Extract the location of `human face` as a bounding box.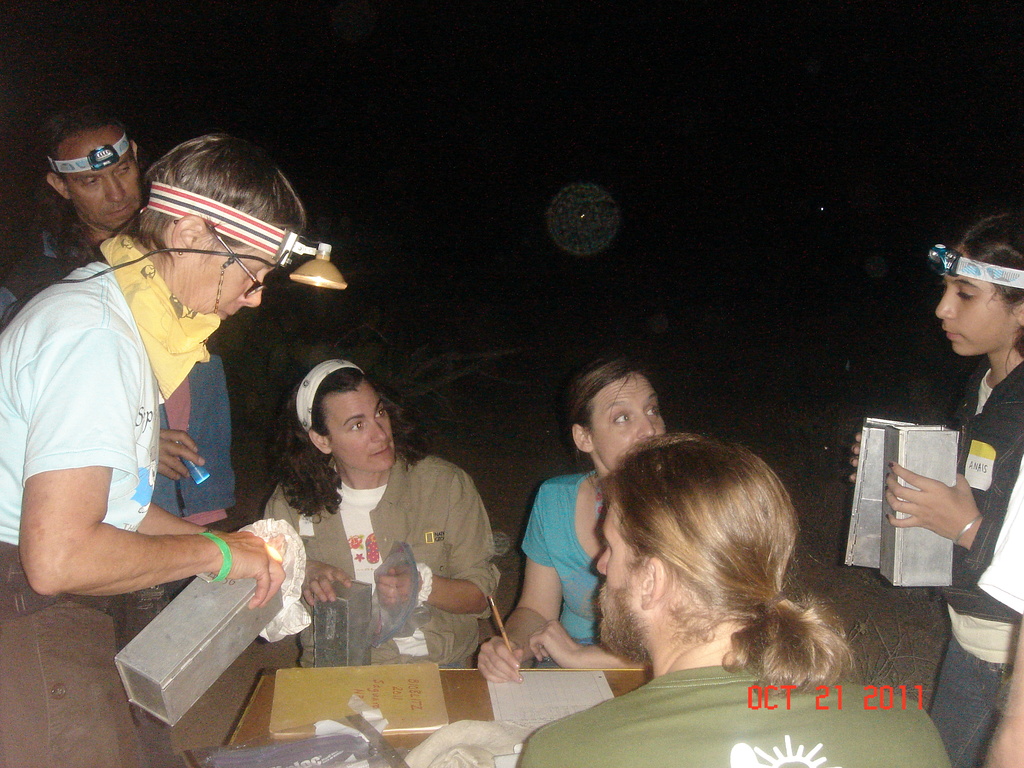
box(596, 499, 639, 645).
